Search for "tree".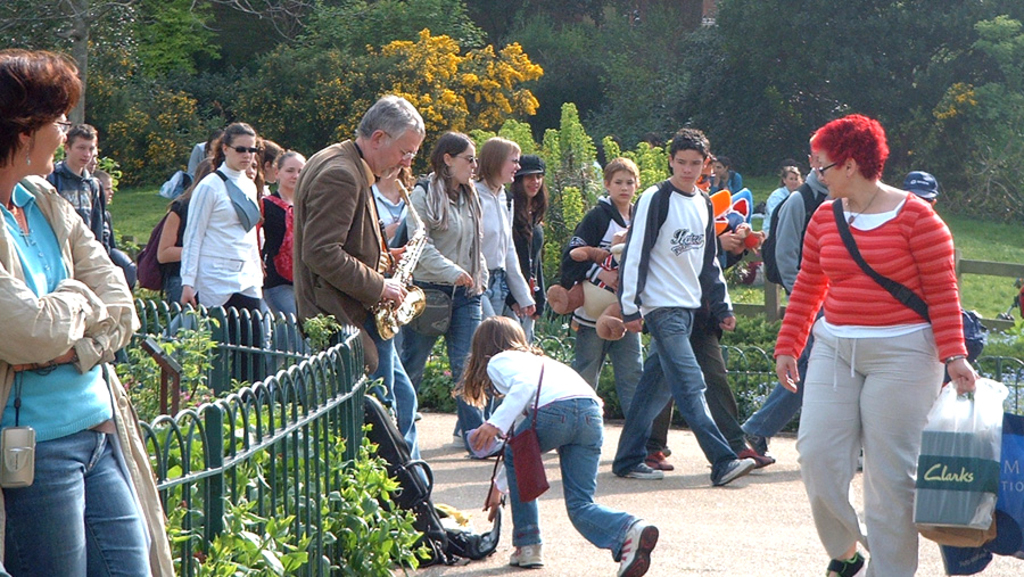
Found at region(0, 0, 279, 191).
